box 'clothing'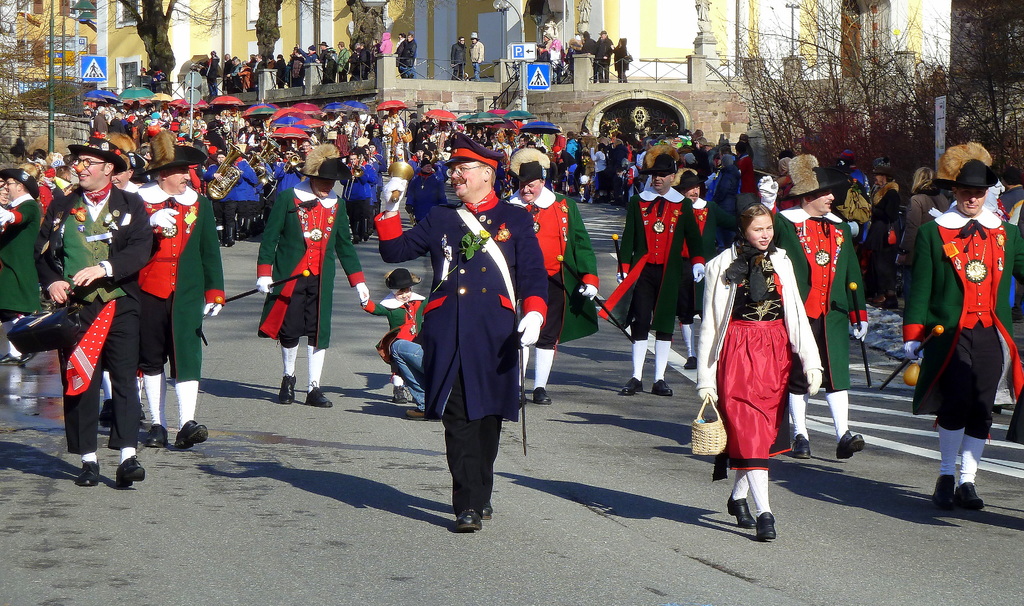
94/63/785/212
